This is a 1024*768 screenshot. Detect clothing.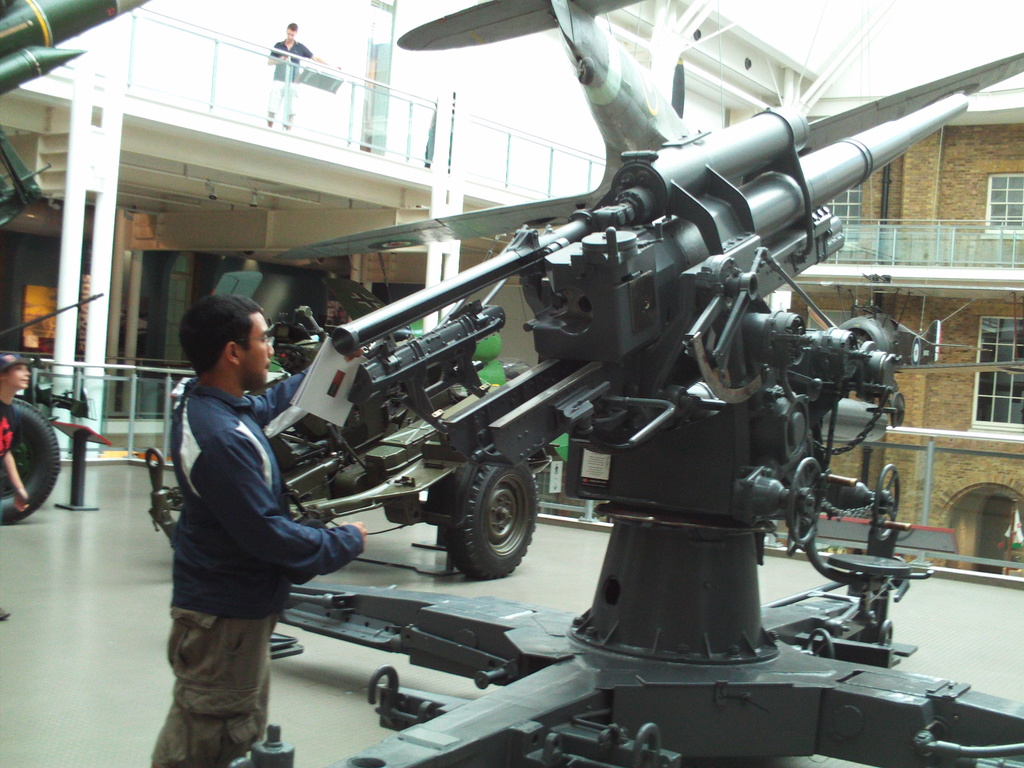
(174,379,362,616).
